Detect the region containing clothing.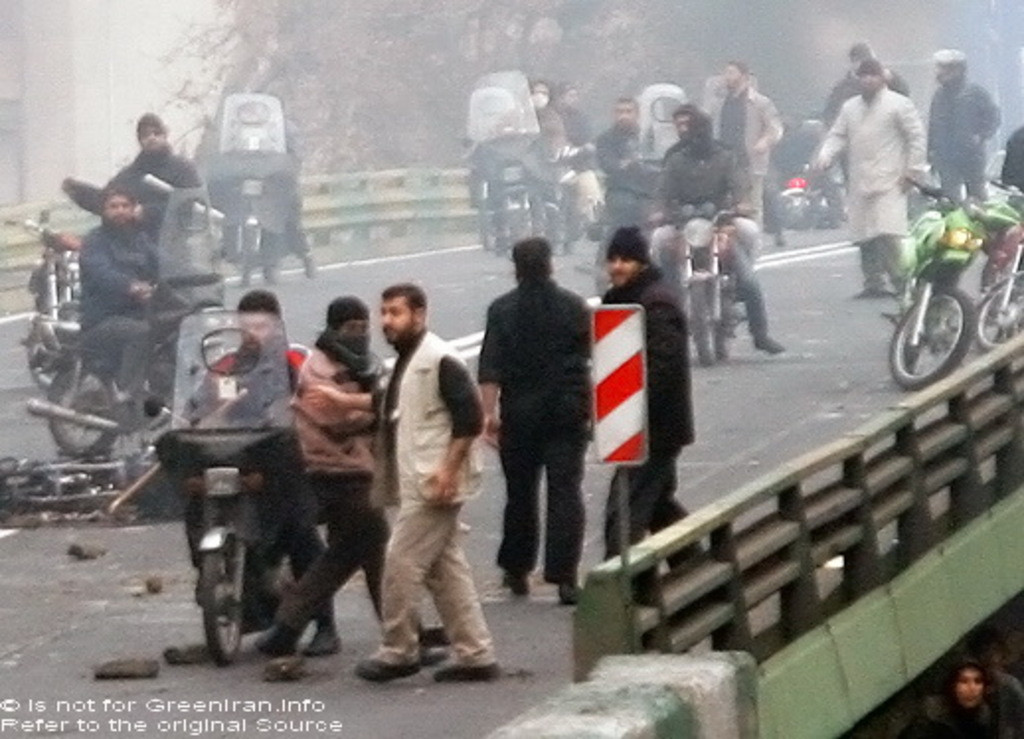
79 148 204 235.
